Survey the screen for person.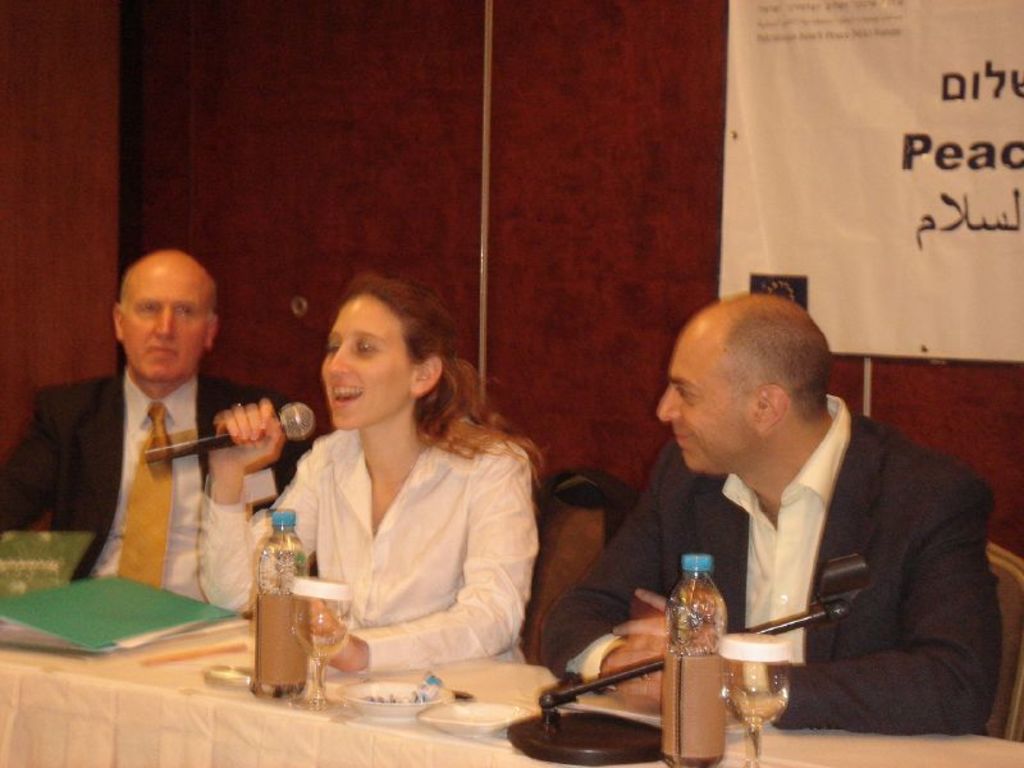
Survey found: pyautogui.locateOnScreen(0, 244, 316, 611).
